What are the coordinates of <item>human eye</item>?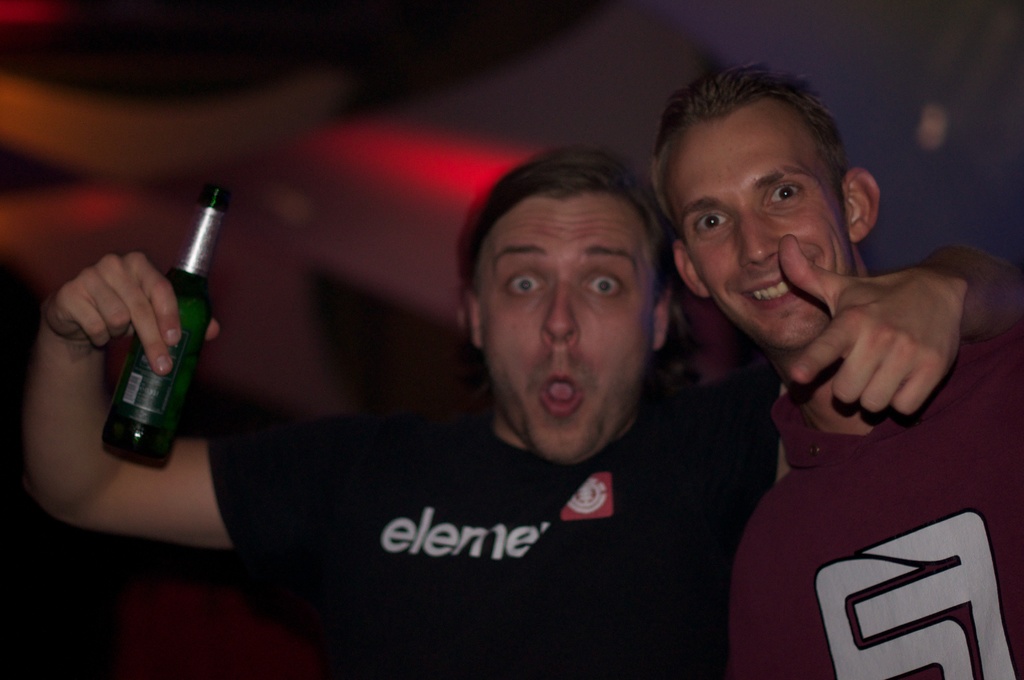
[left=582, top=271, right=623, bottom=298].
